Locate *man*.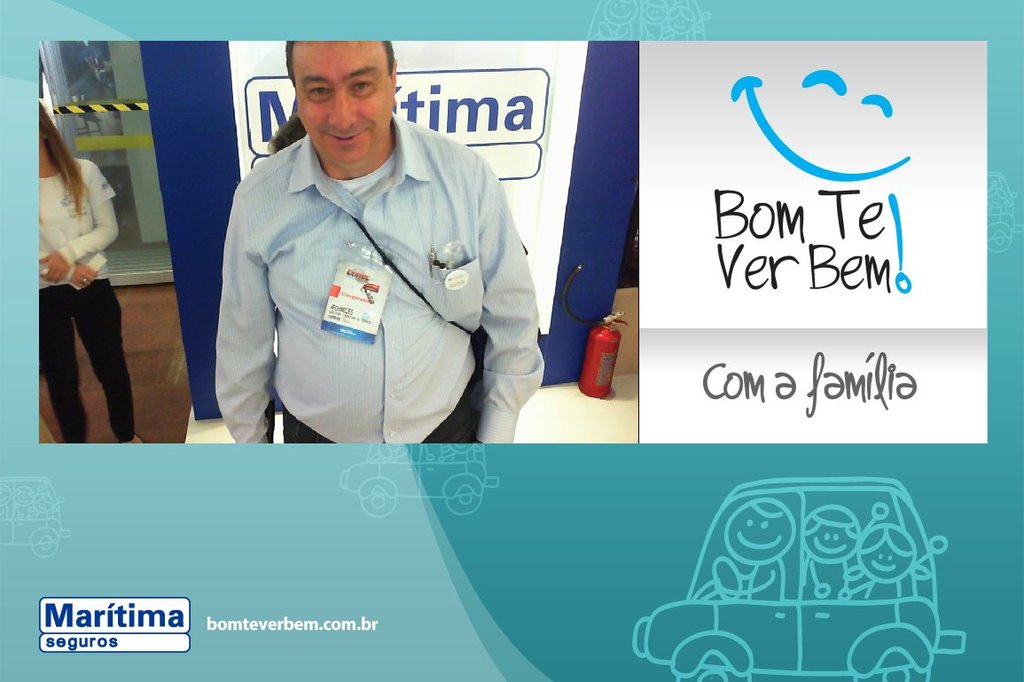
Bounding box: [216, 37, 545, 443].
